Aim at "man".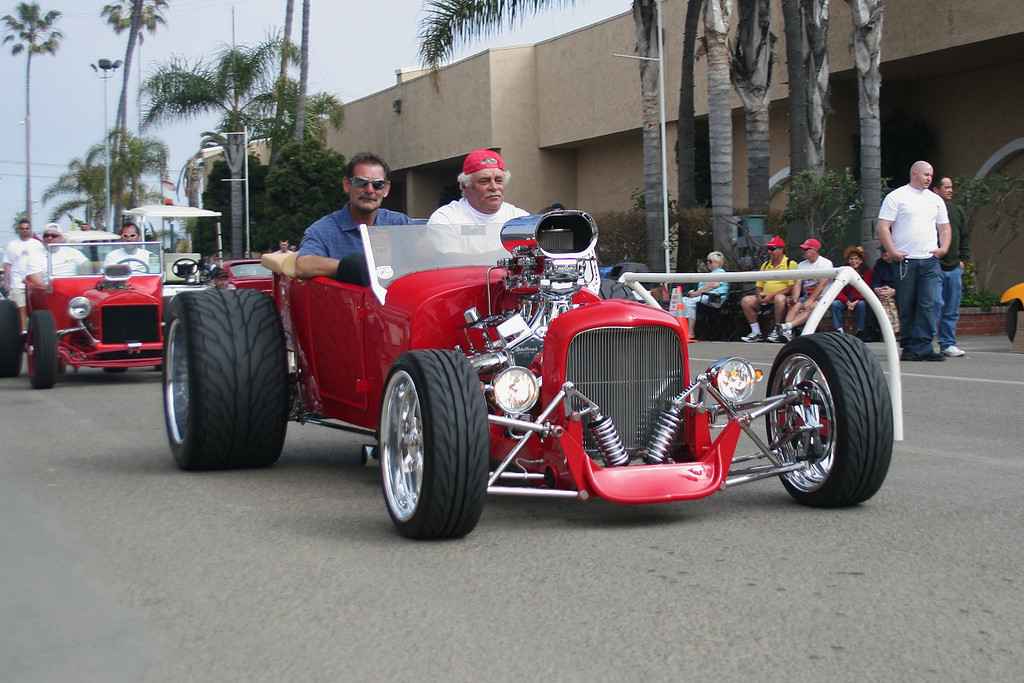
Aimed at (923,168,966,356).
